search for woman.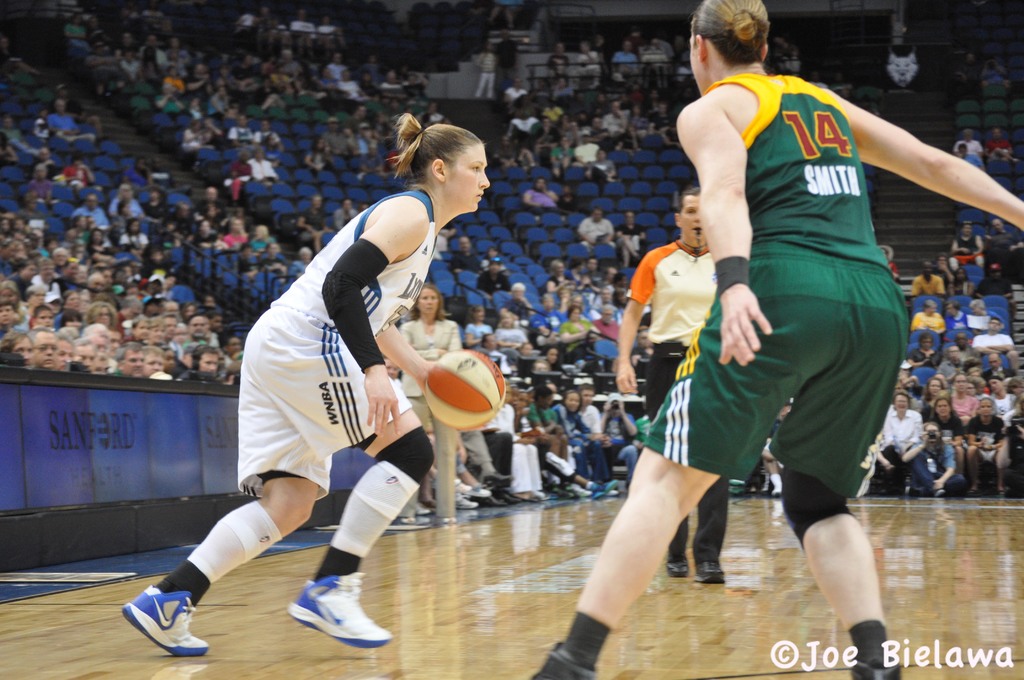
Found at [x1=51, y1=288, x2=83, y2=330].
